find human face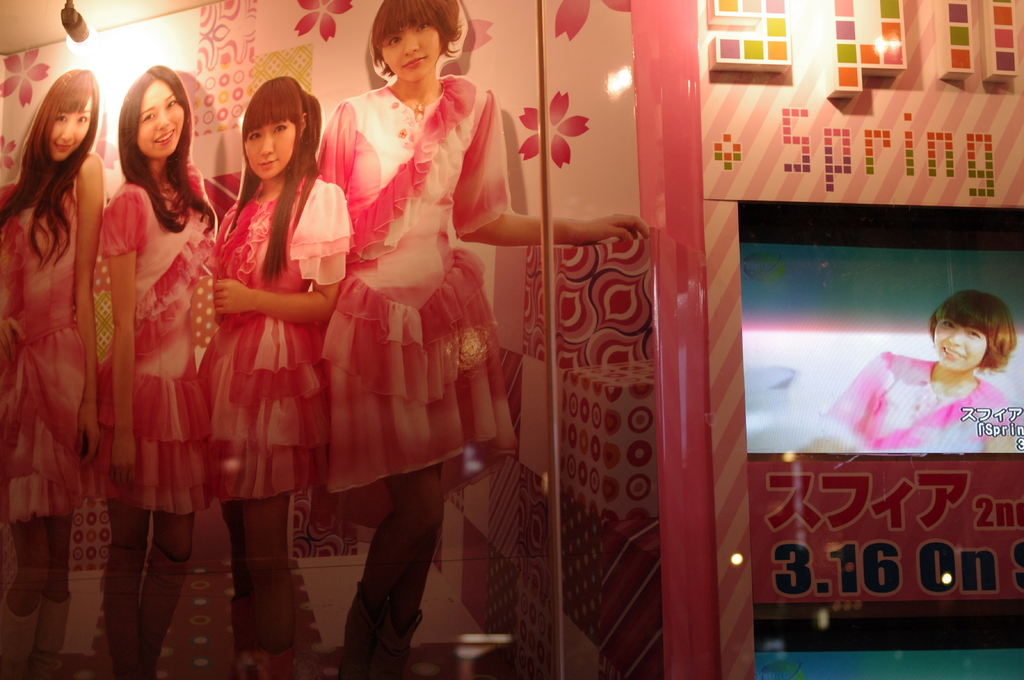
region(243, 116, 298, 185)
